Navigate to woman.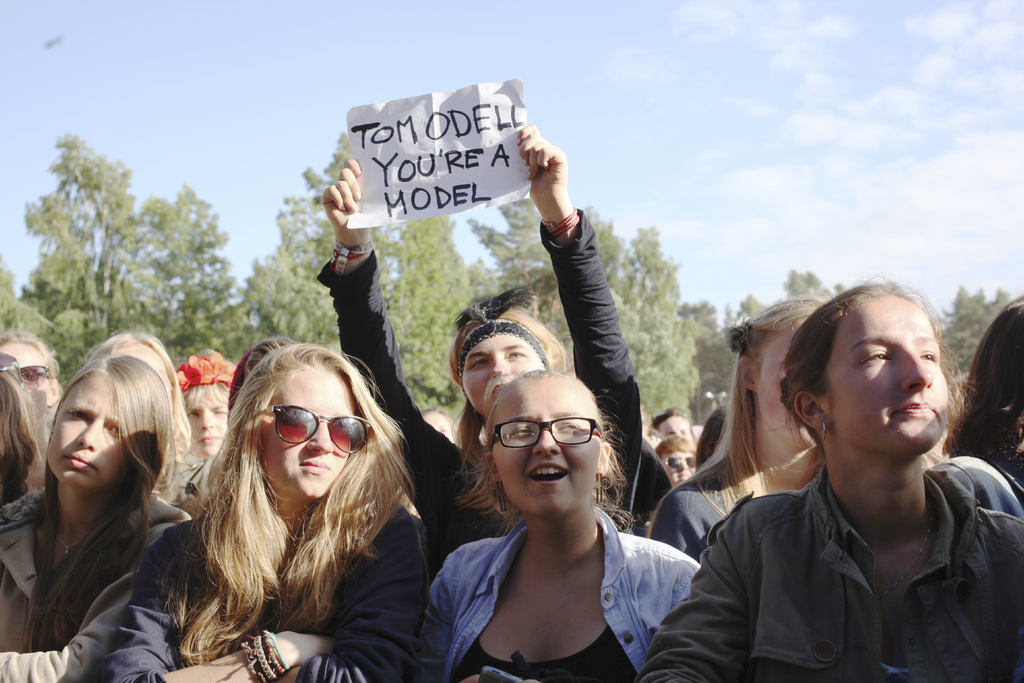
Navigation target: 408/370/706/682.
